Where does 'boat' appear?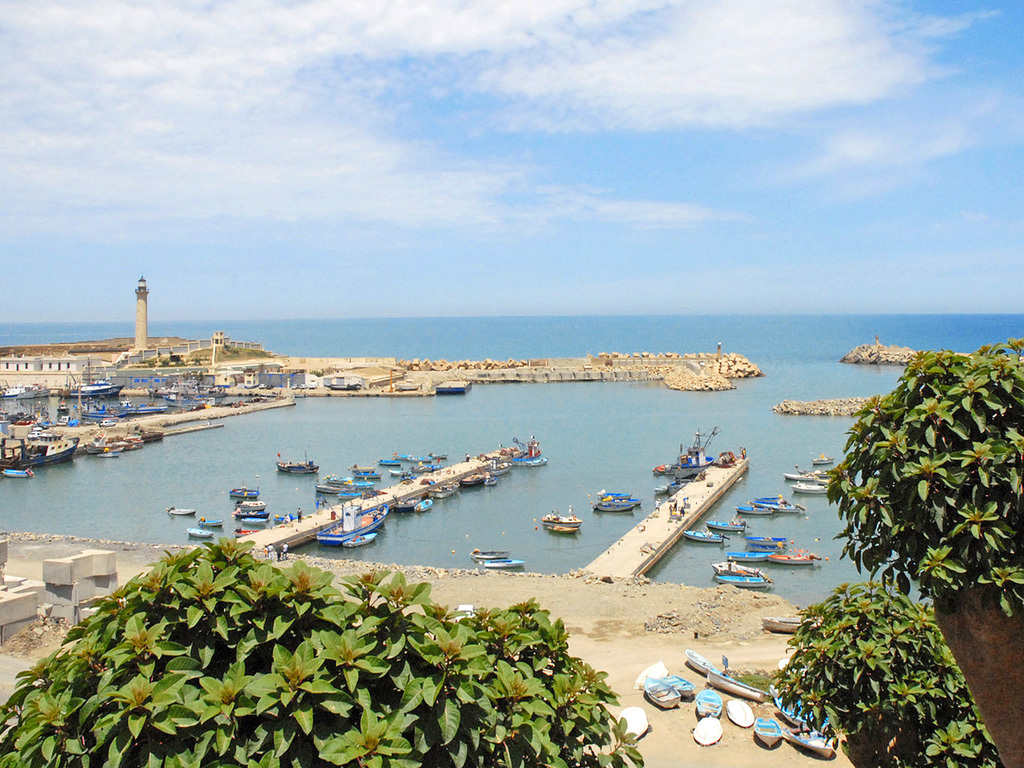
Appears at bbox=(56, 378, 118, 399).
